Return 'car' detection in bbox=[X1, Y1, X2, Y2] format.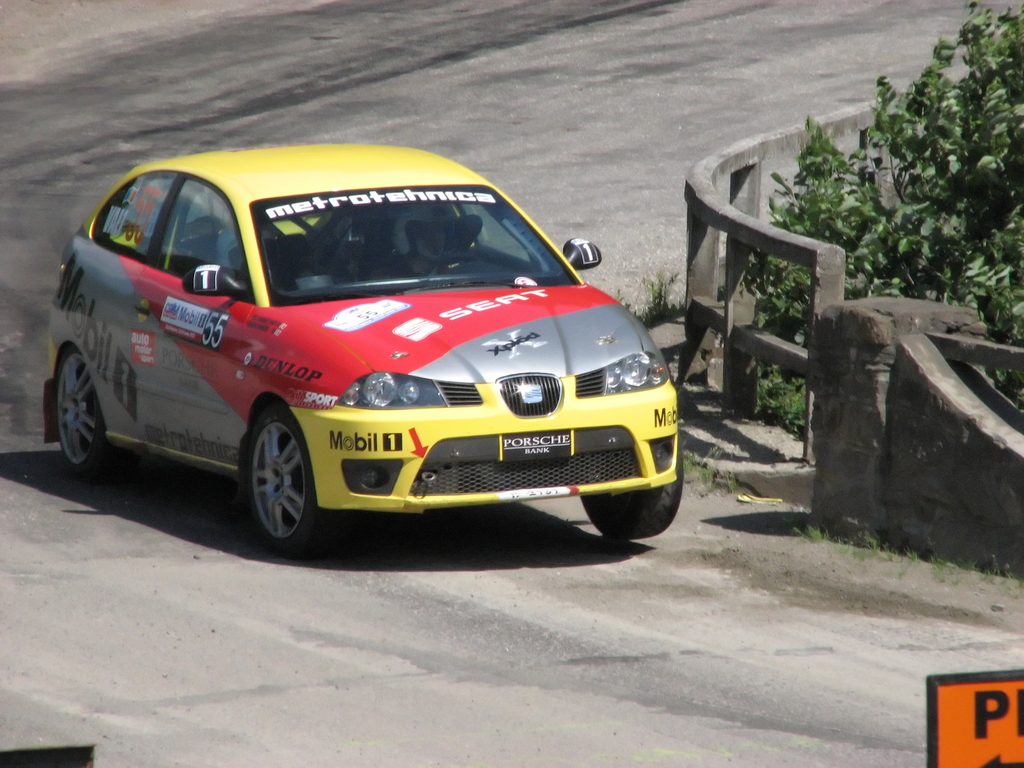
bbox=[38, 143, 685, 560].
